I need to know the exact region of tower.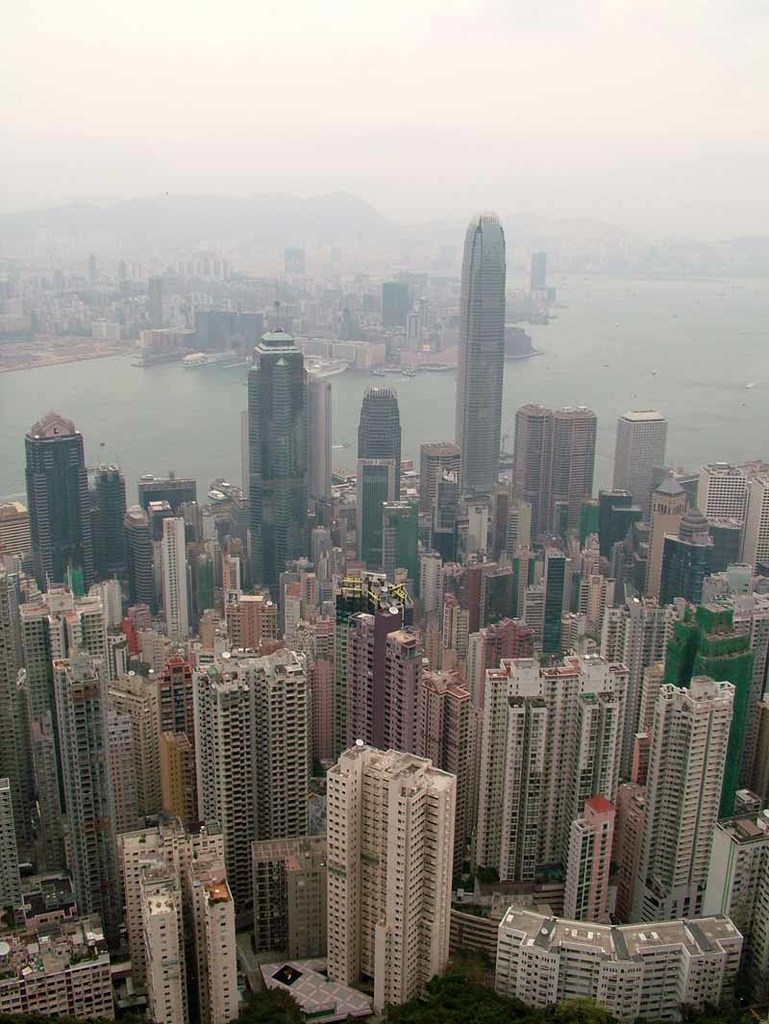
Region: region(458, 208, 509, 503).
